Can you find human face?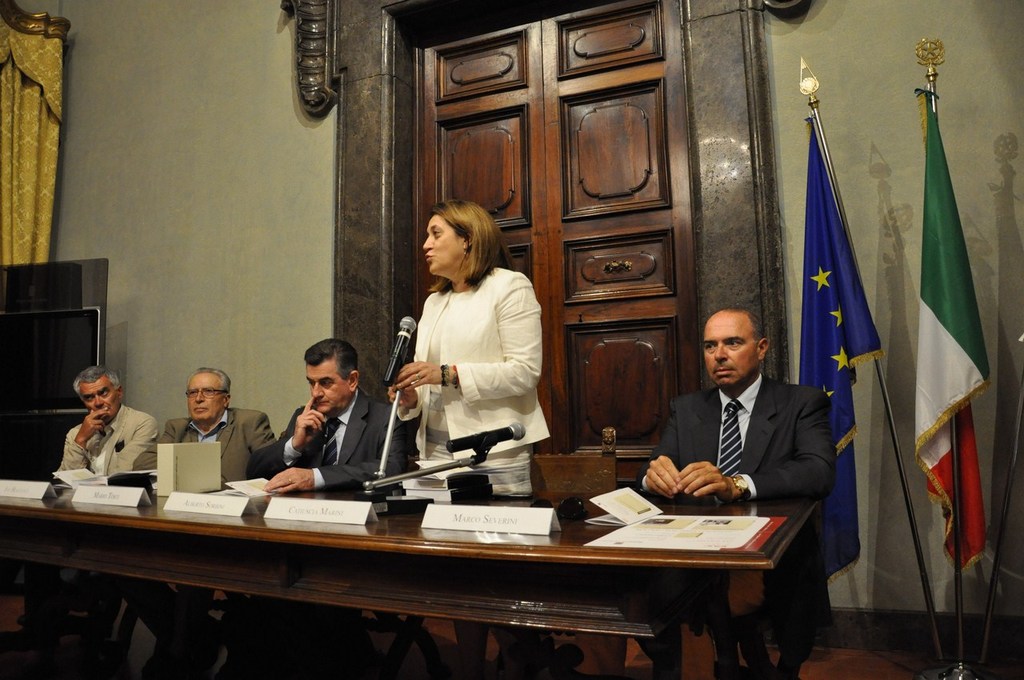
Yes, bounding box: (414, 213, 463, 278).
